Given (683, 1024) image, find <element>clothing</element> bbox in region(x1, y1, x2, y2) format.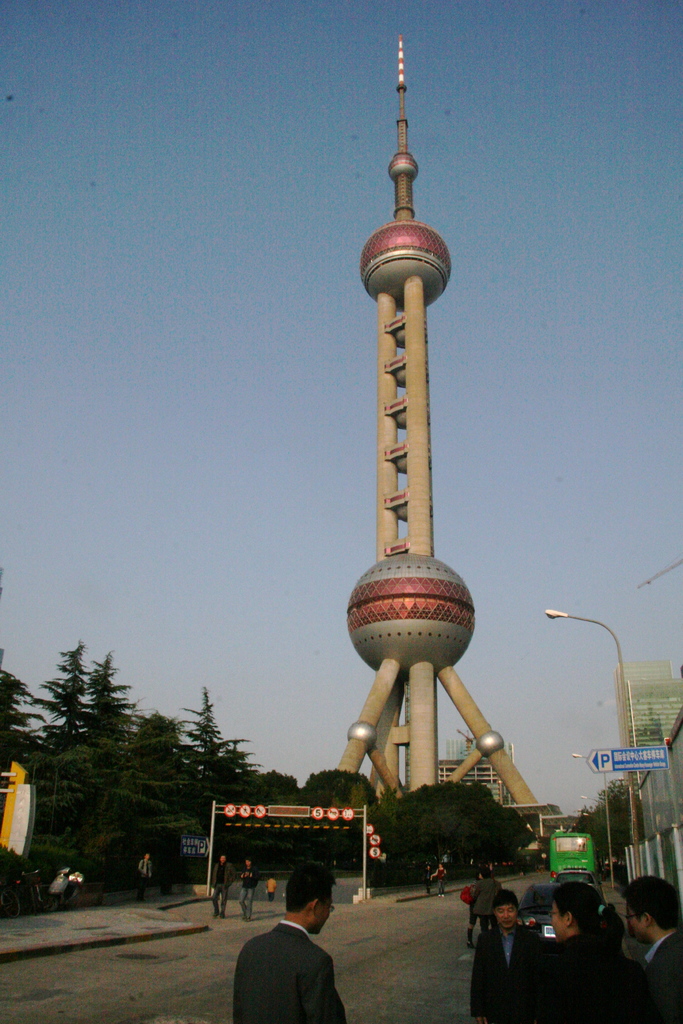
region(233, 915, 342, 1023).
